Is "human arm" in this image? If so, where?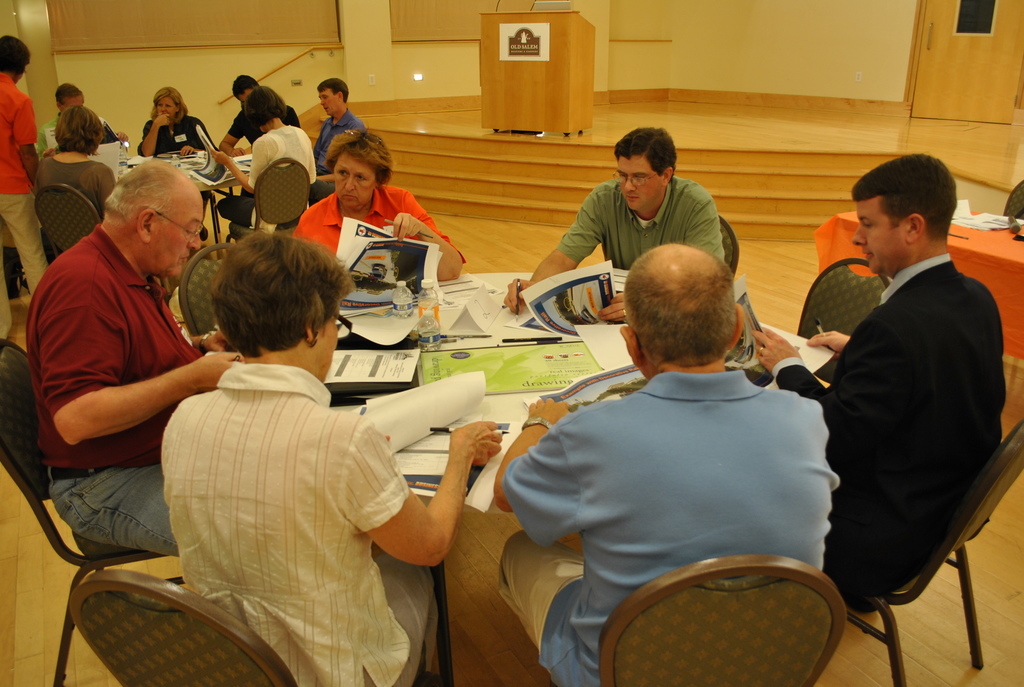
Yes, at bbox=[187, 328, 232, 354].
